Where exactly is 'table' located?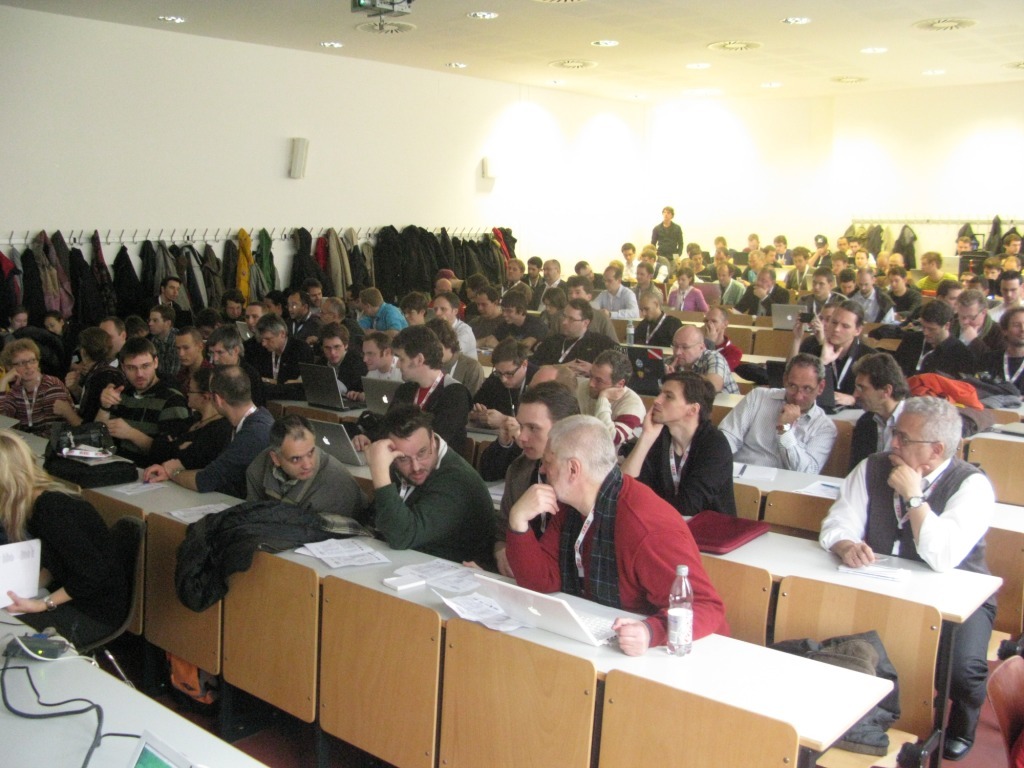
Its bounding box is 620 344 798 387.
